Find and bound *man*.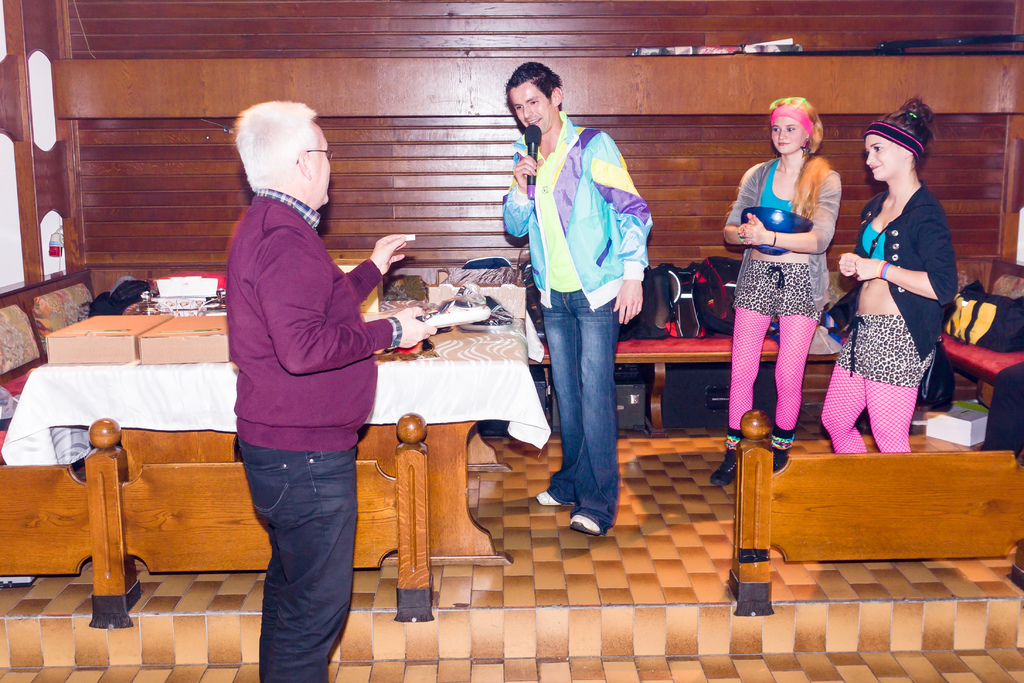
Bound: 504, 60, 655, 537.
